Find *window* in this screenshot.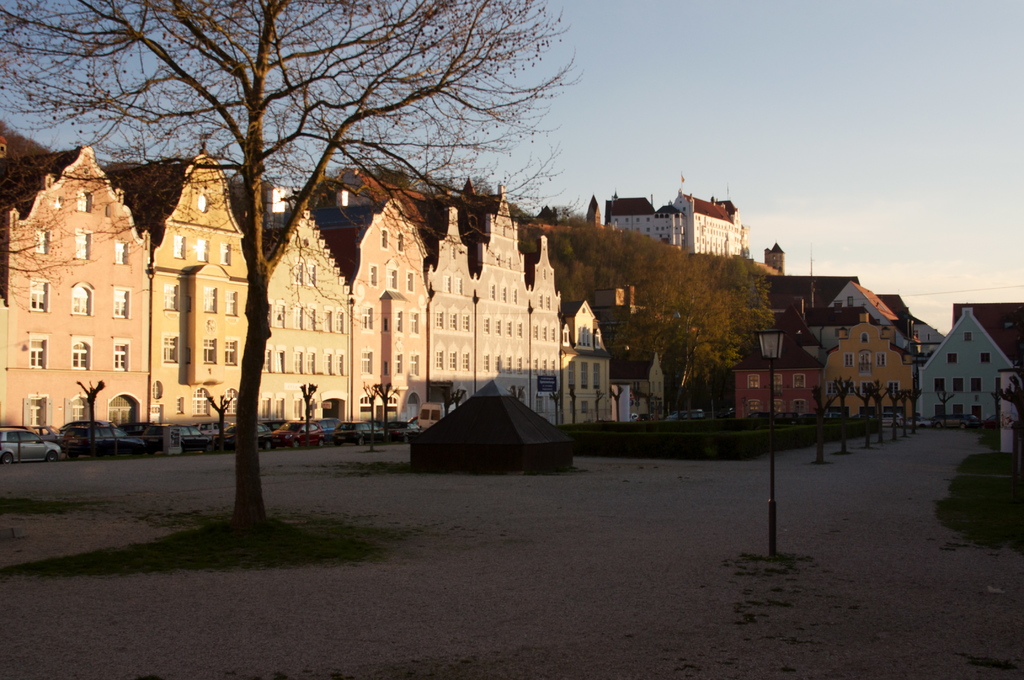
The bounding box for *window* is 292, 344, 304, 375.
